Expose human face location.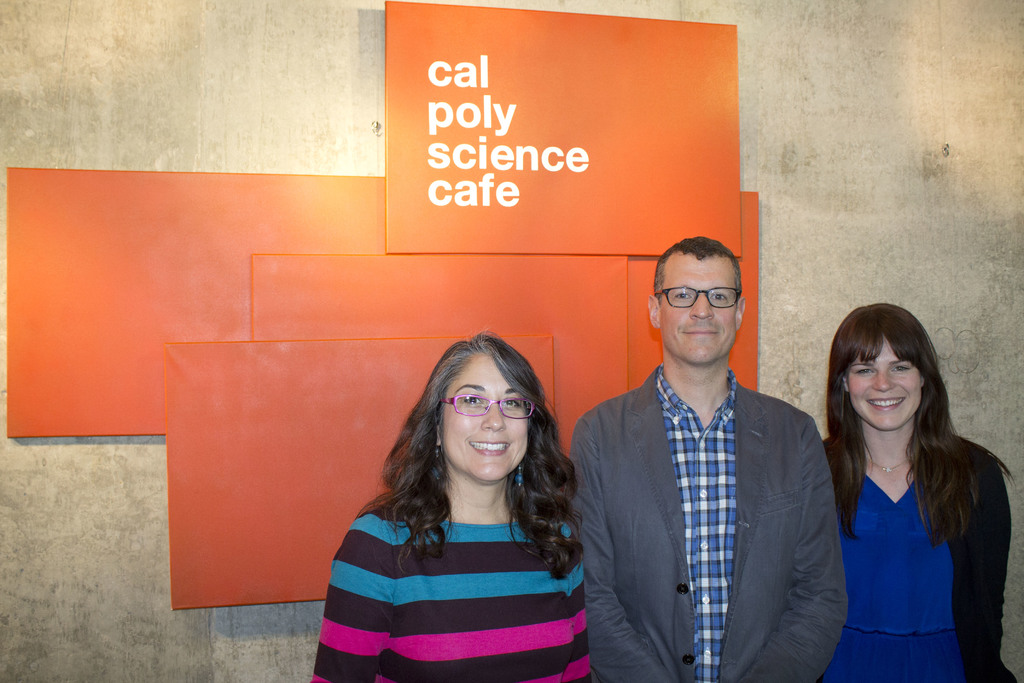
Exposed at (438, 353, 527, 477).
